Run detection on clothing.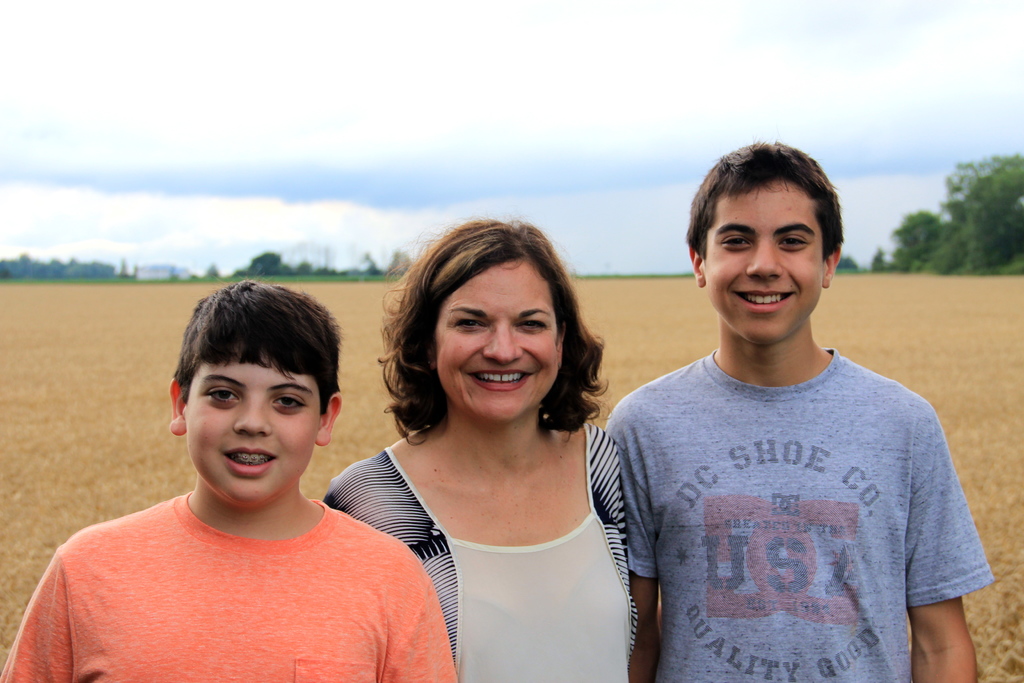
Result: rect(314, 414, 653, 678).
